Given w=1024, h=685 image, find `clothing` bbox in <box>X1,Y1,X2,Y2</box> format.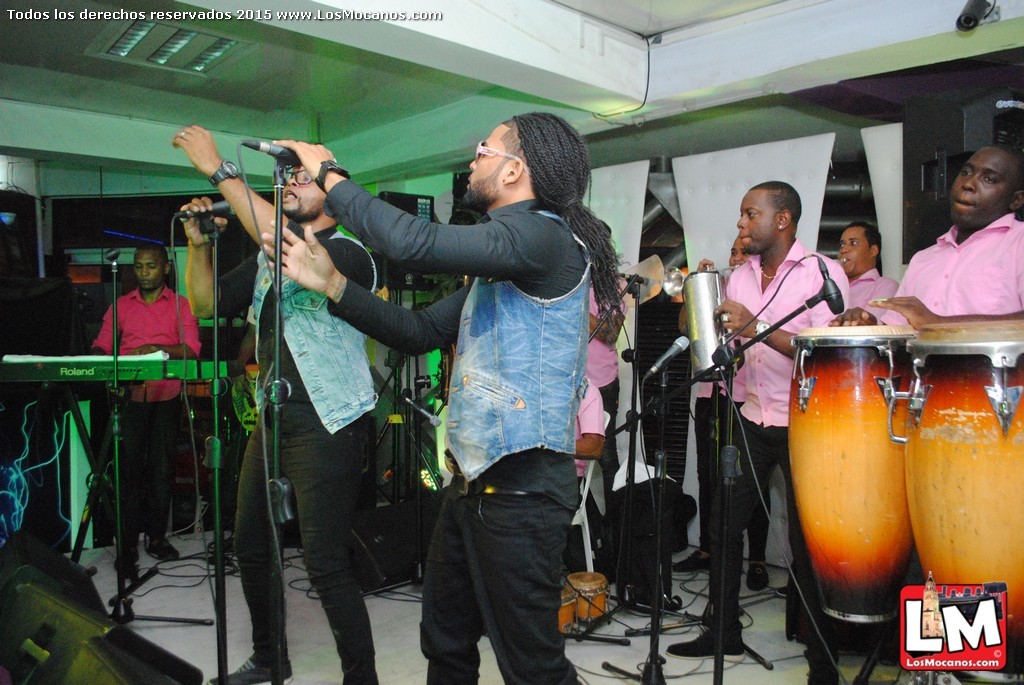
<box>217,124,398,630</box>.
